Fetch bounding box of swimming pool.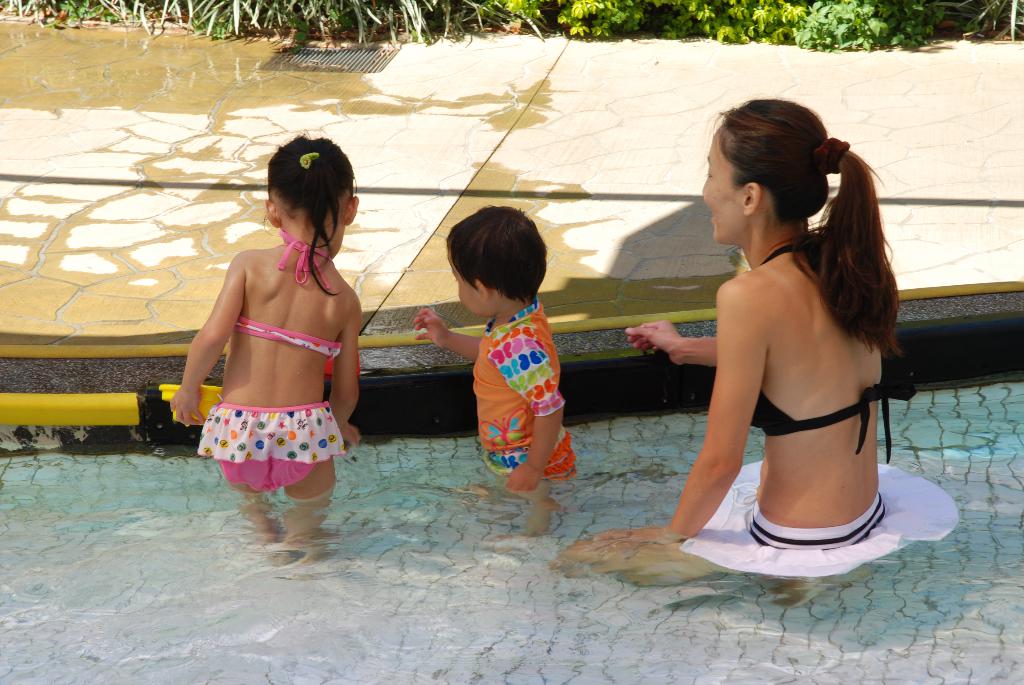
Bbox: box(0, 315, 1023, 684).
